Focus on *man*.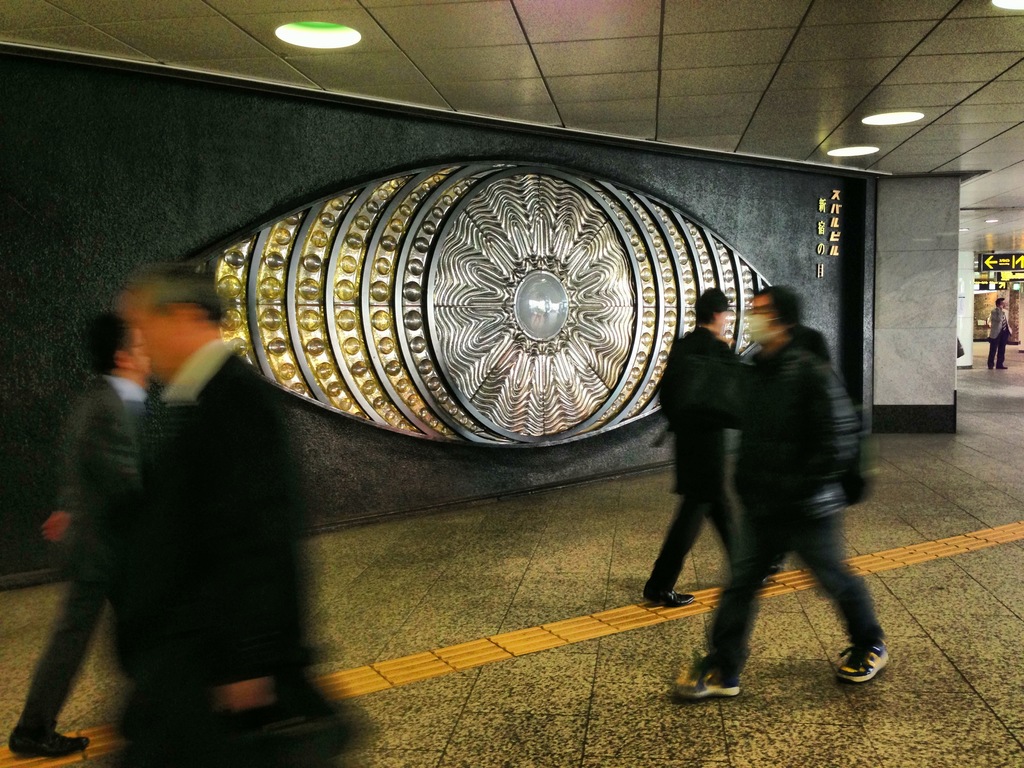
Focused at locate(111, 257, 378, 767).
